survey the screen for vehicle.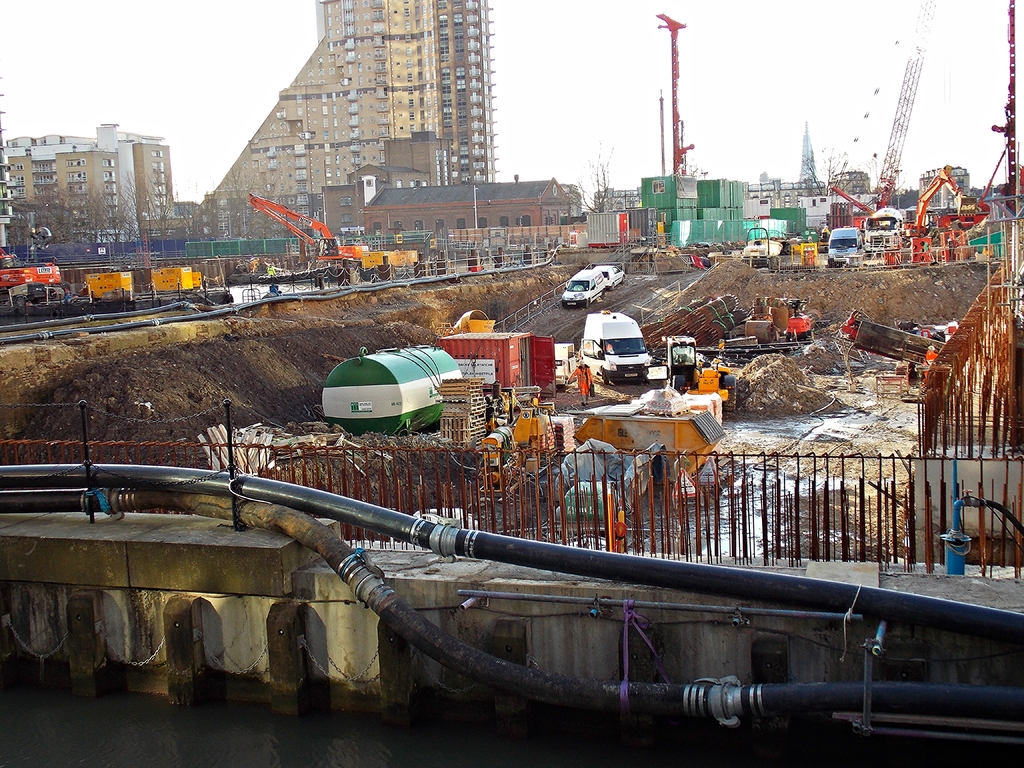
Survey found: (x1=250, y1=196, x2=418, y2=278).
